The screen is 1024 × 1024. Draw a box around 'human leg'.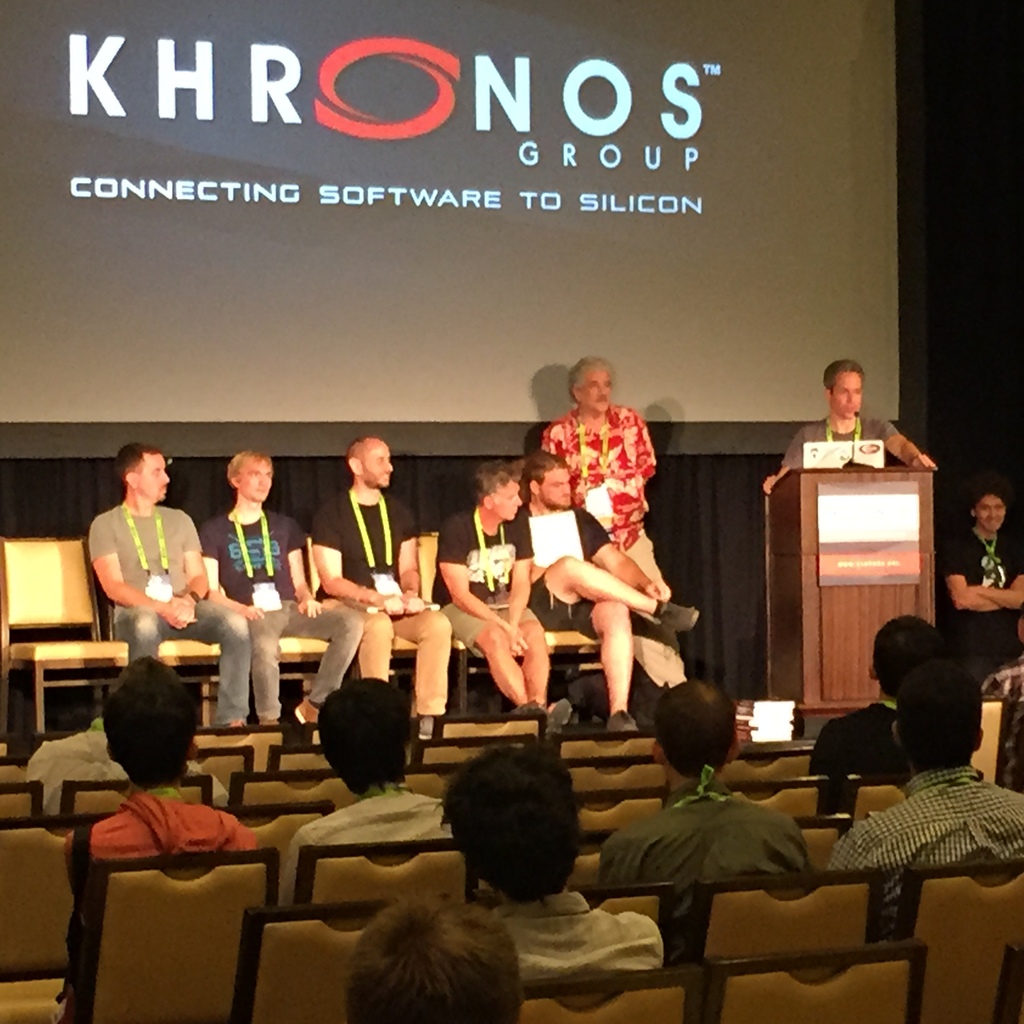
l=284, t=586, r=360, b=727.
